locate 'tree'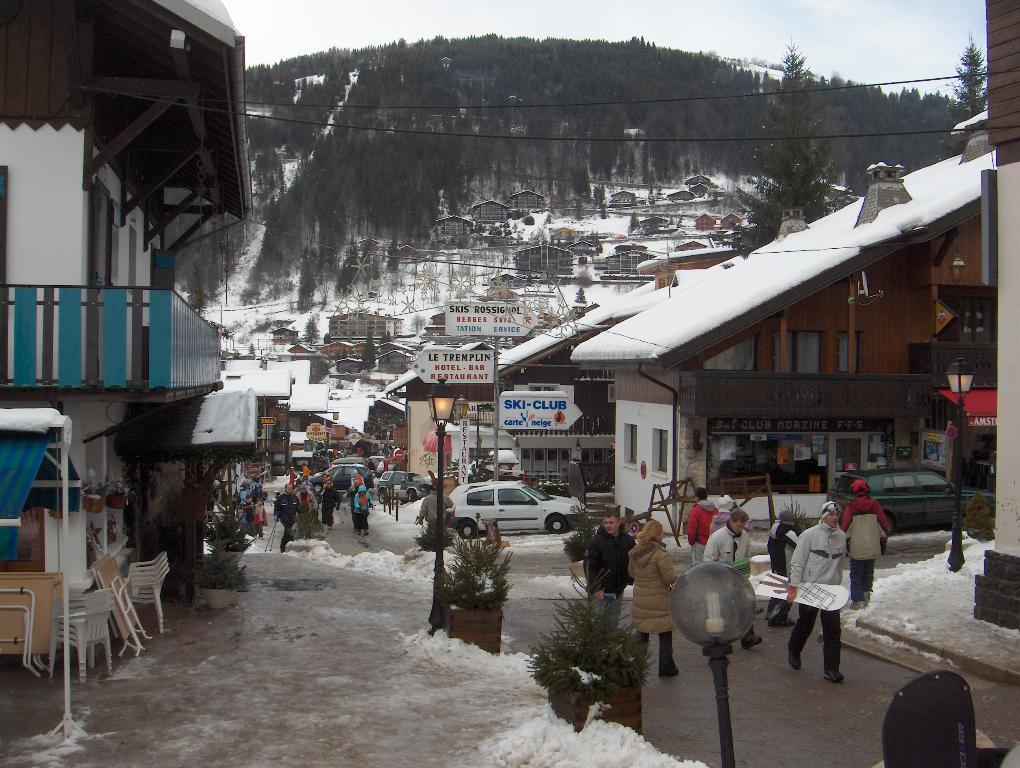
bbox=[629, 208, 639, 236]
